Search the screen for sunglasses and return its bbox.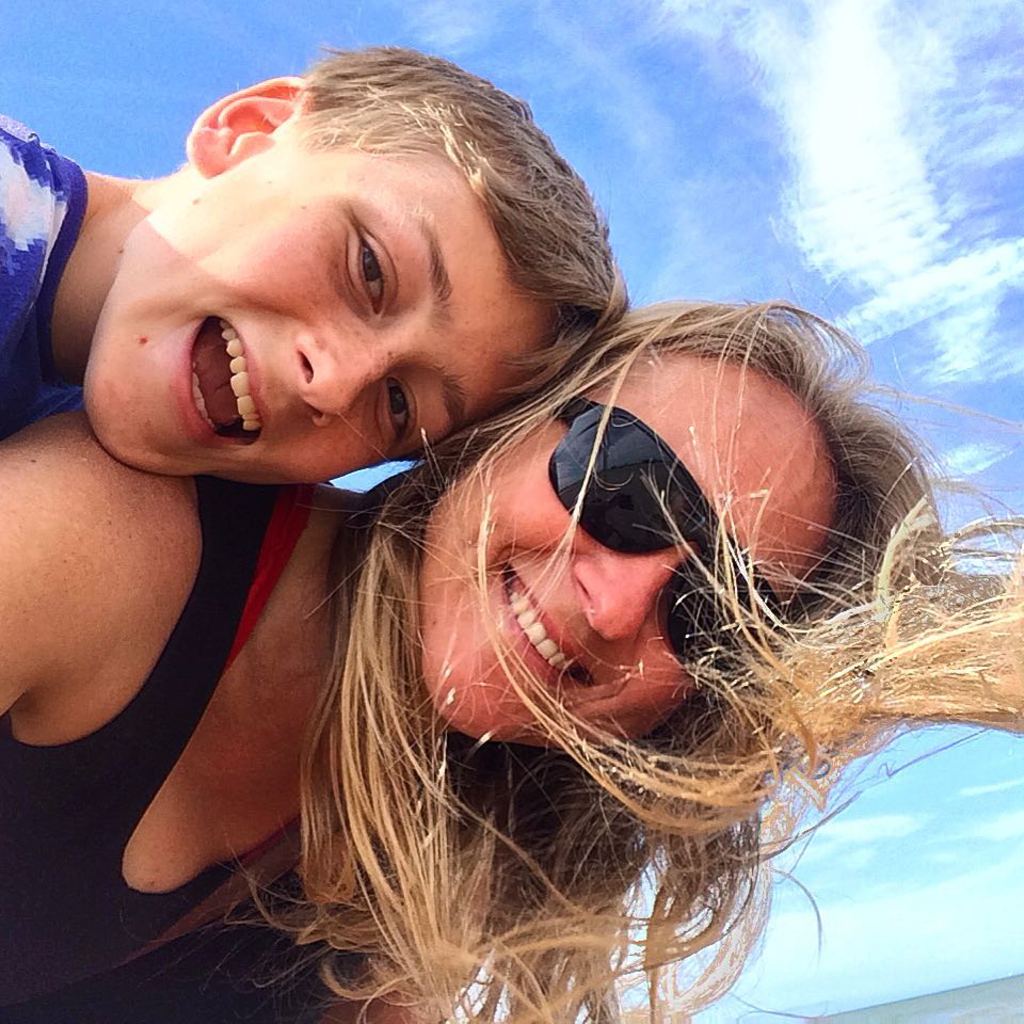
Found: 554/396/796/687.
